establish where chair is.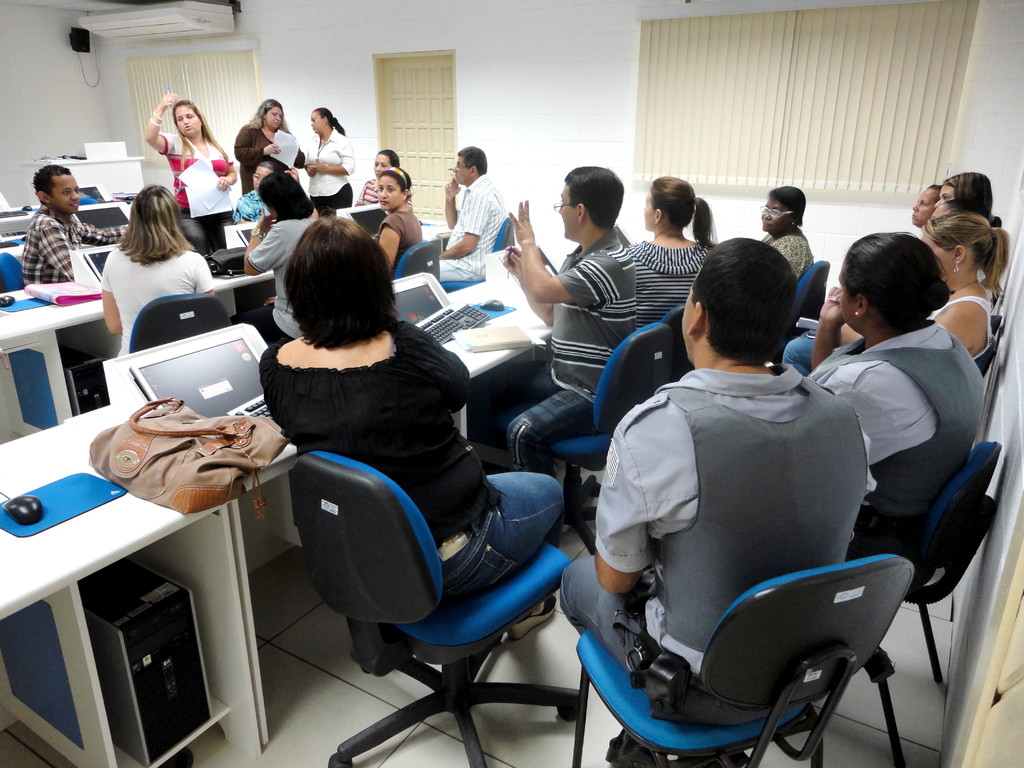
Established at (left=0, top=252, right=26, bottom=296).
